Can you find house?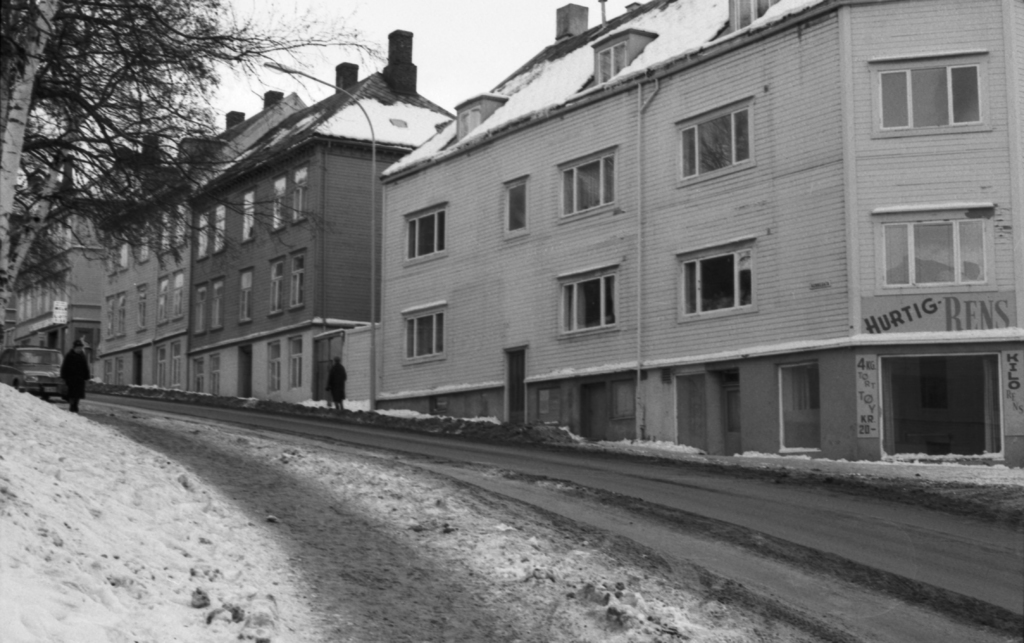
Yes, bounding box: left=180, top=28, right=450, bottom=415.
